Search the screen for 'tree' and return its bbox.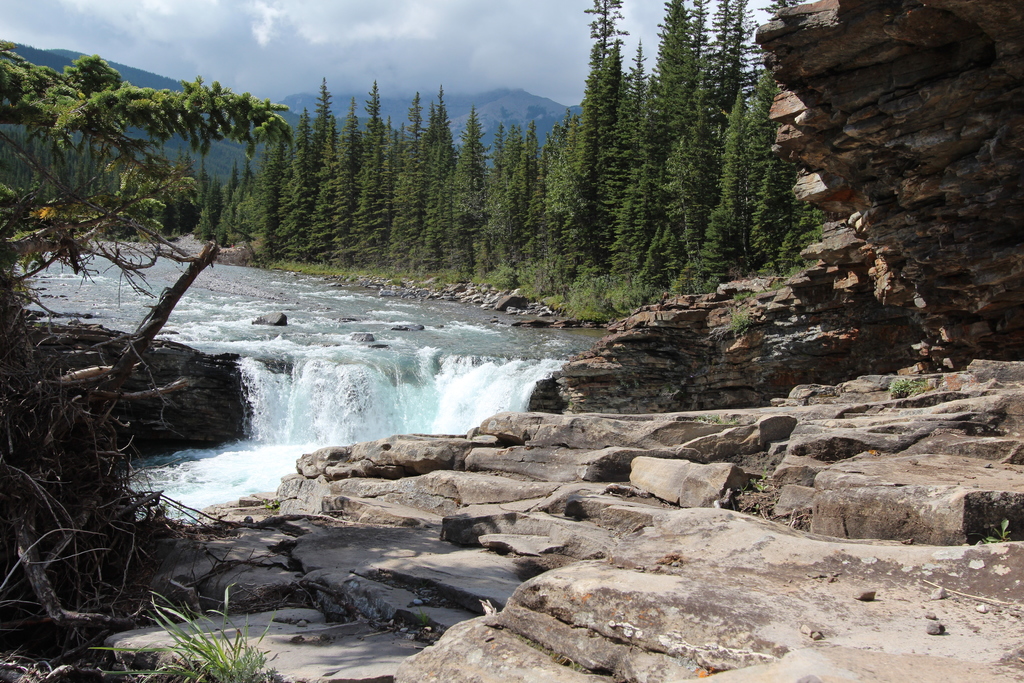
Found: (505,120,553,294).
